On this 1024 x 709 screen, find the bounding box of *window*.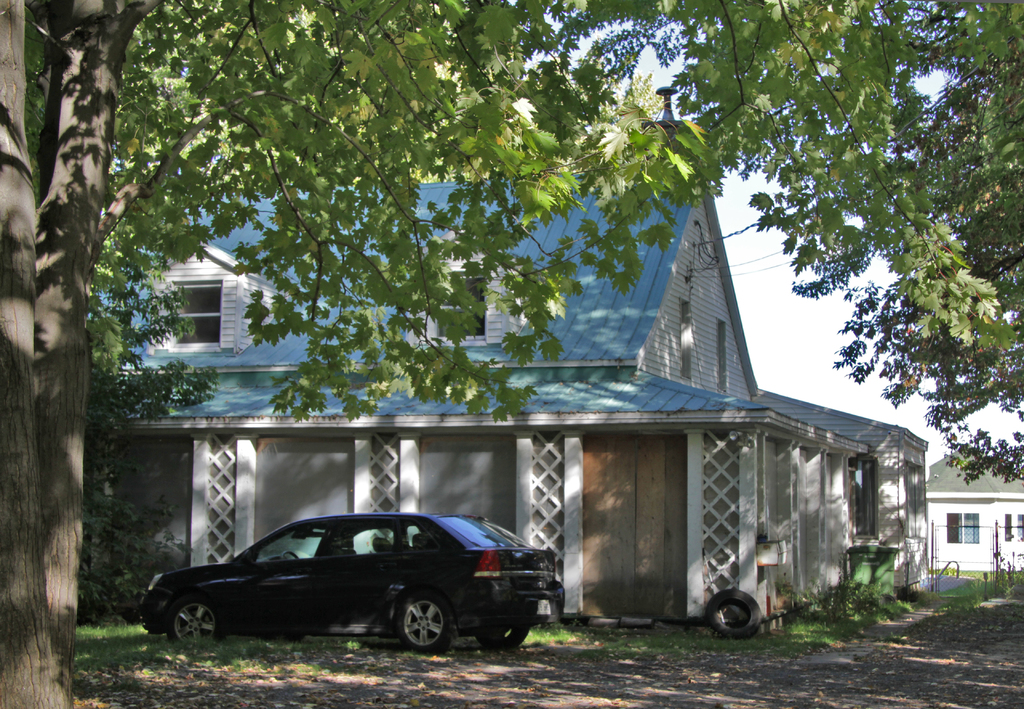
Bounding box: pyautogui.locateOnScreen(408, 235, 513, 348).
